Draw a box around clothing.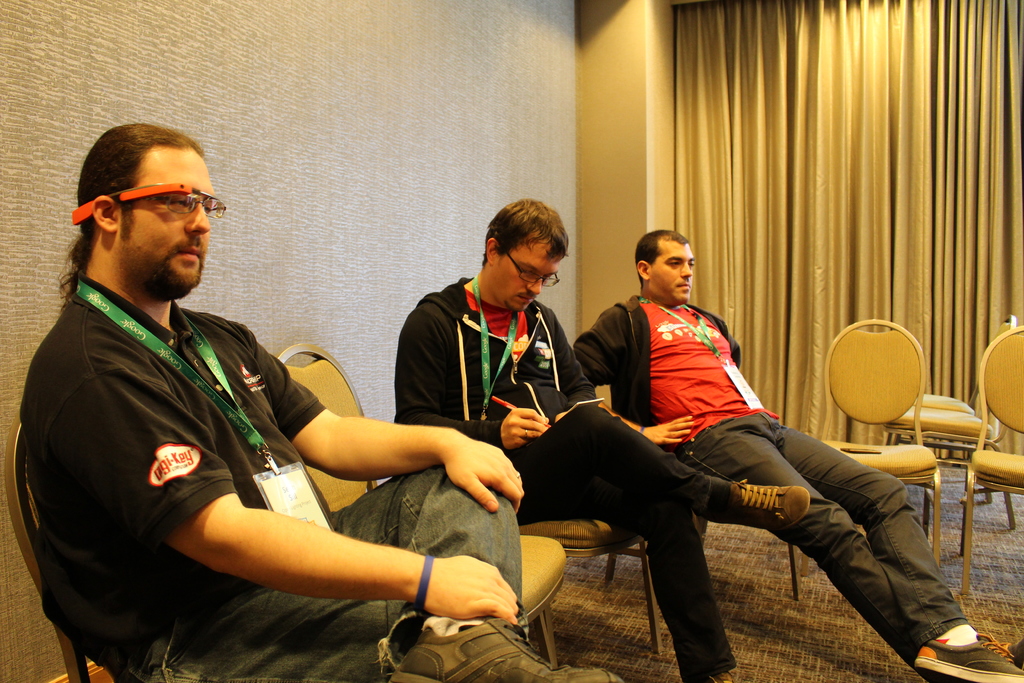
(x1=395, y1=273, x2=753, y2=682).
